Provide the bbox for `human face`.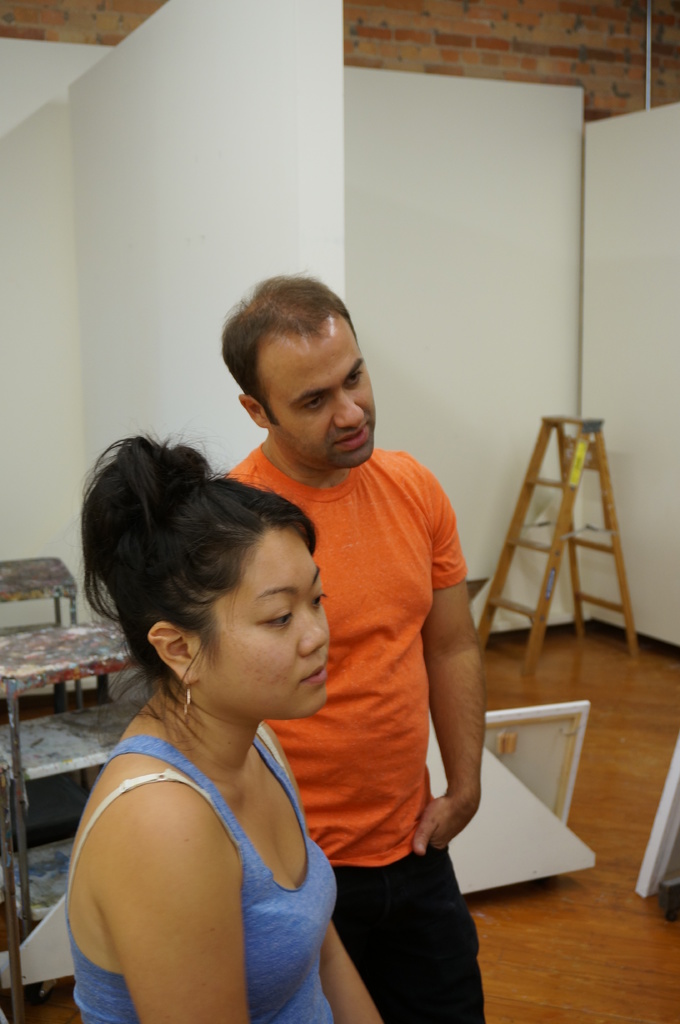
[203,532,331,717].
